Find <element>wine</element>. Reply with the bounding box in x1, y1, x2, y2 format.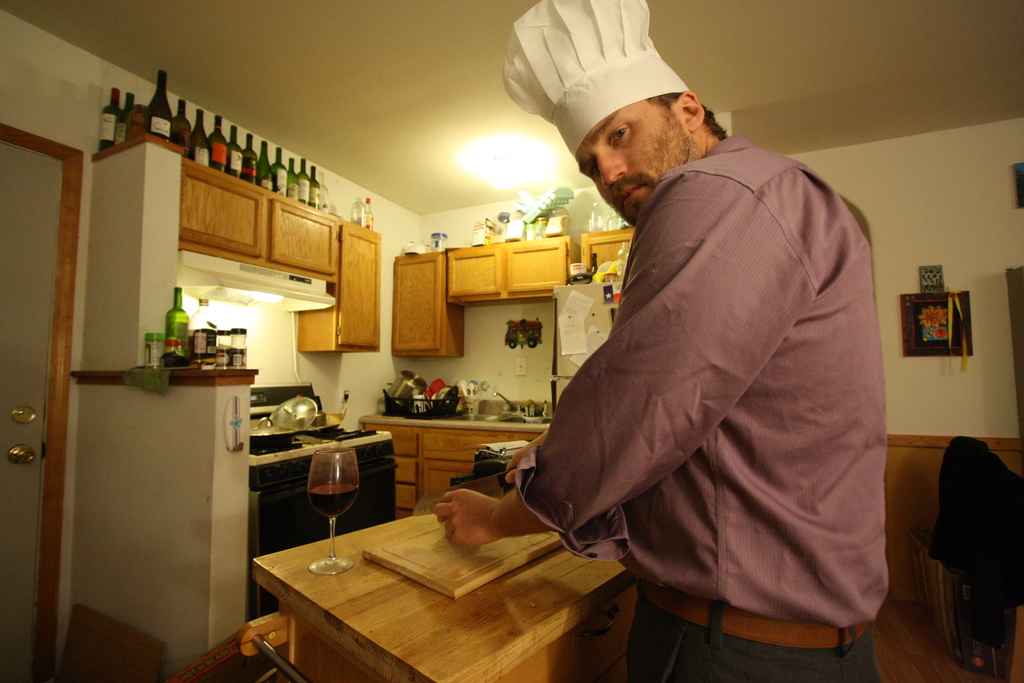
310, 485, 358, 516.
